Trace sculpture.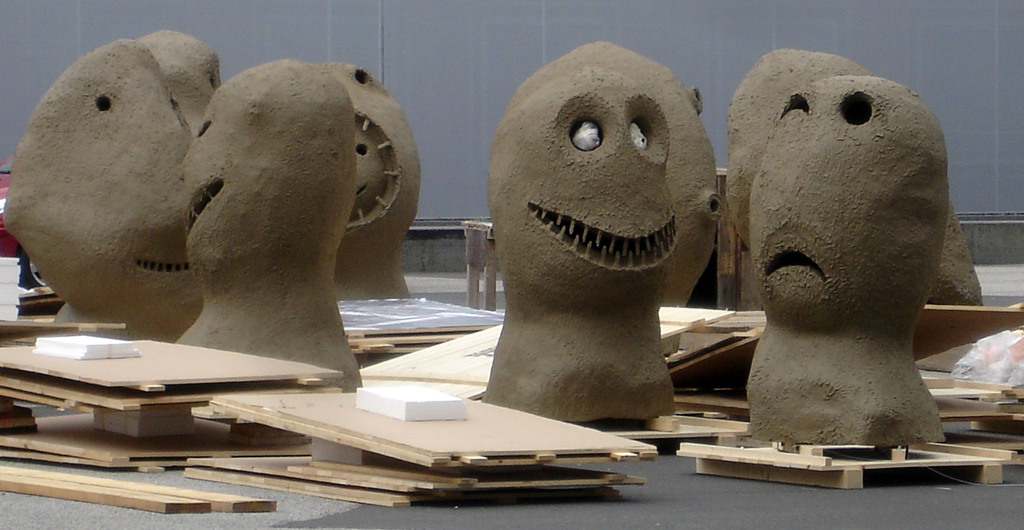
Traced to <box>740,74,941,449</box>.
